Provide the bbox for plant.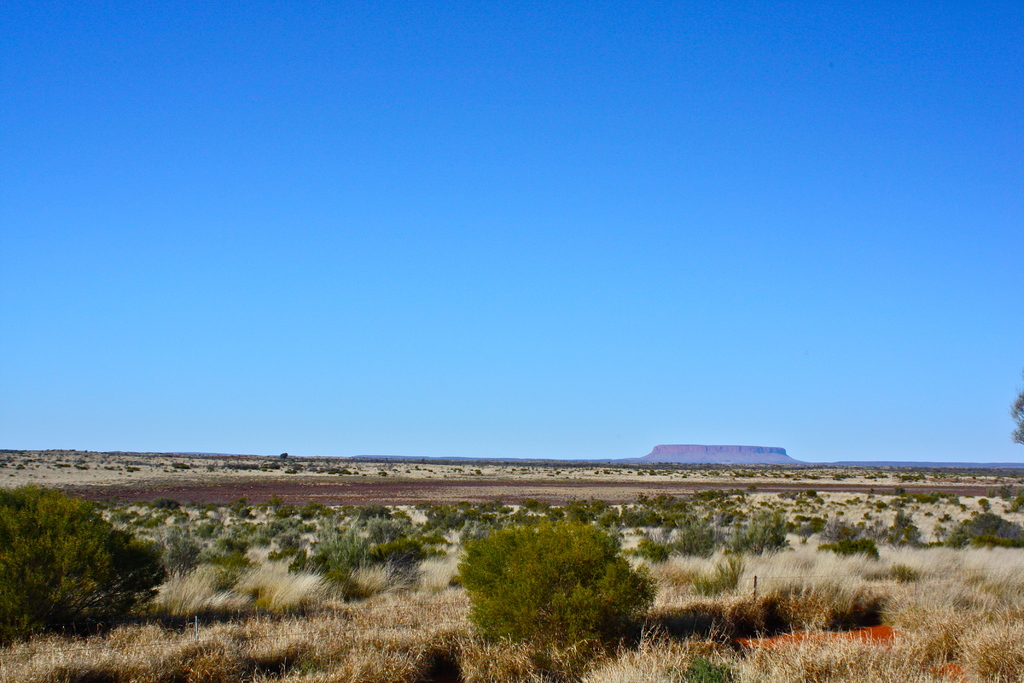
bbox(728, 583, 804, 644).
